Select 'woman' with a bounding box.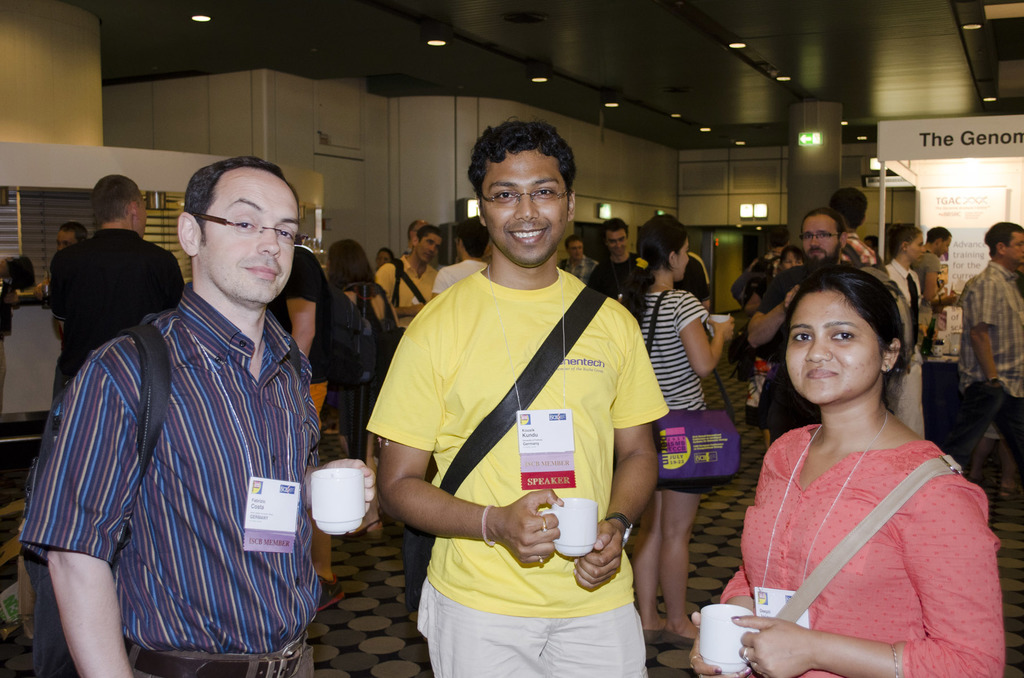
(x1=320, y1=238, x2=399, y2=339).
